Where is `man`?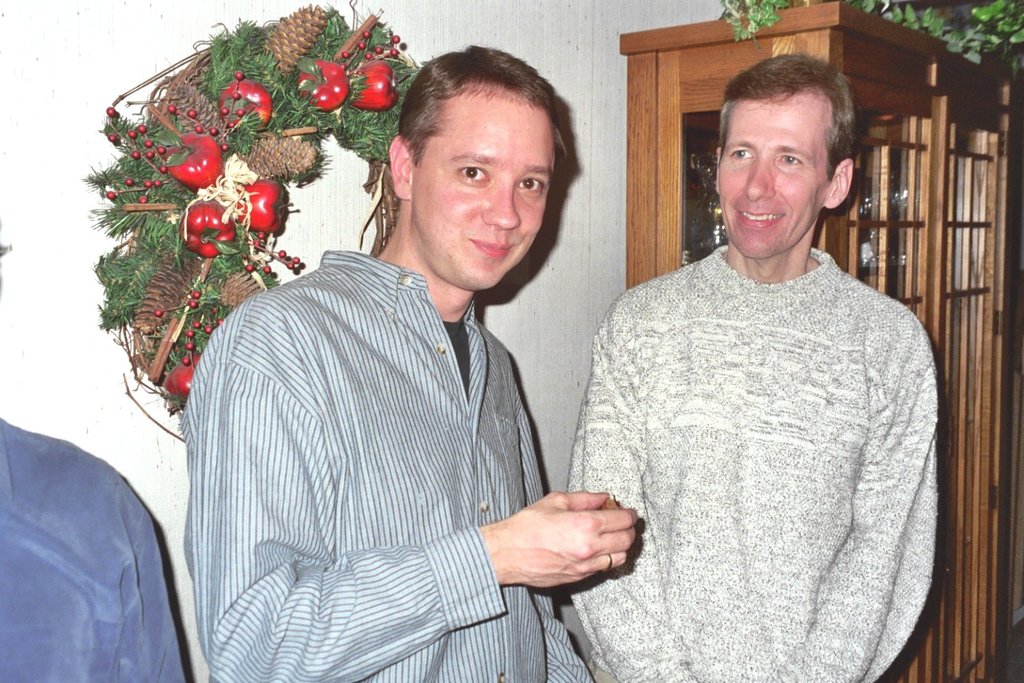
<bbox>184, 48, 640, 682</bbox>.
